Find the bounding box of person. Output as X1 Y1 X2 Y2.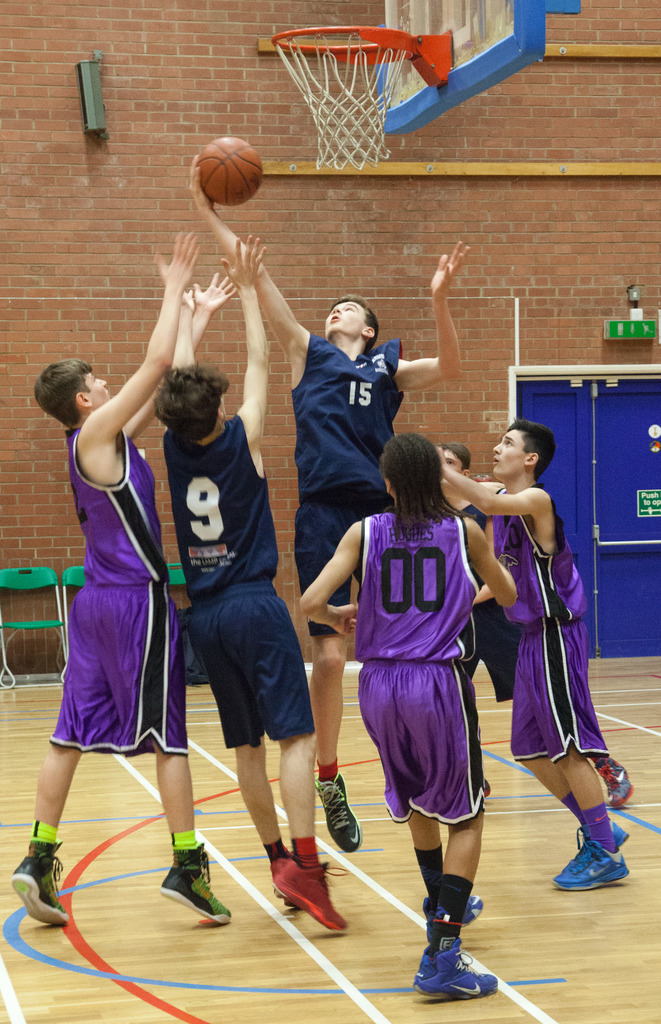
147 234 348 935.
